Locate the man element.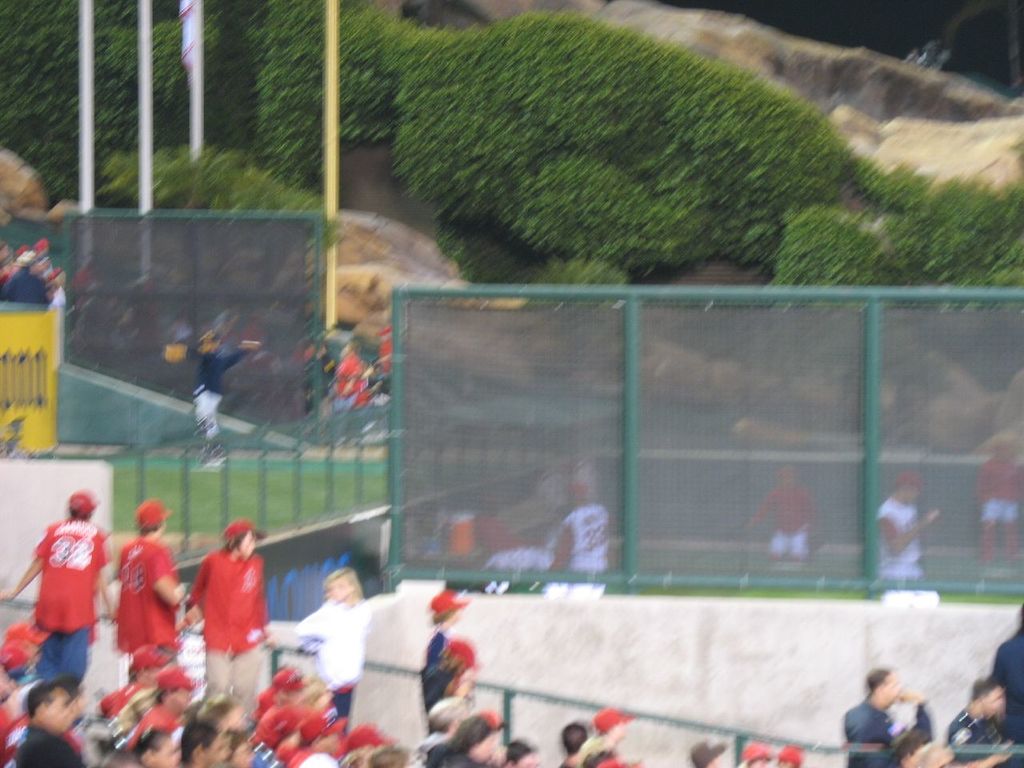
Element bbox: (110, 497, 183, 675).
